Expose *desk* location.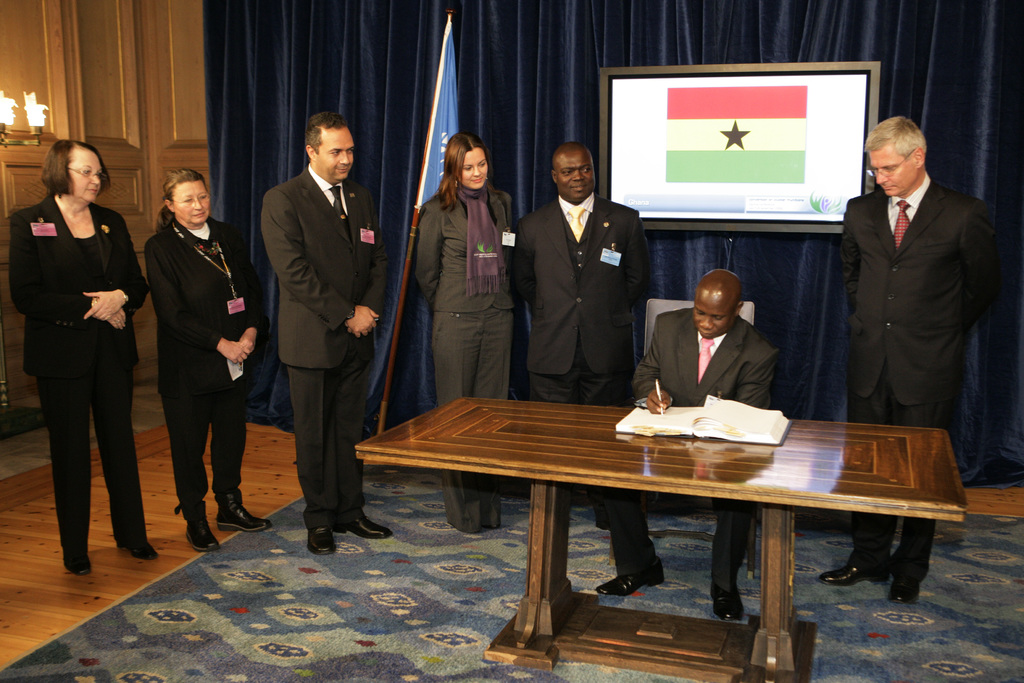
Exposed at bbox=(353, 397, 965, 682).
